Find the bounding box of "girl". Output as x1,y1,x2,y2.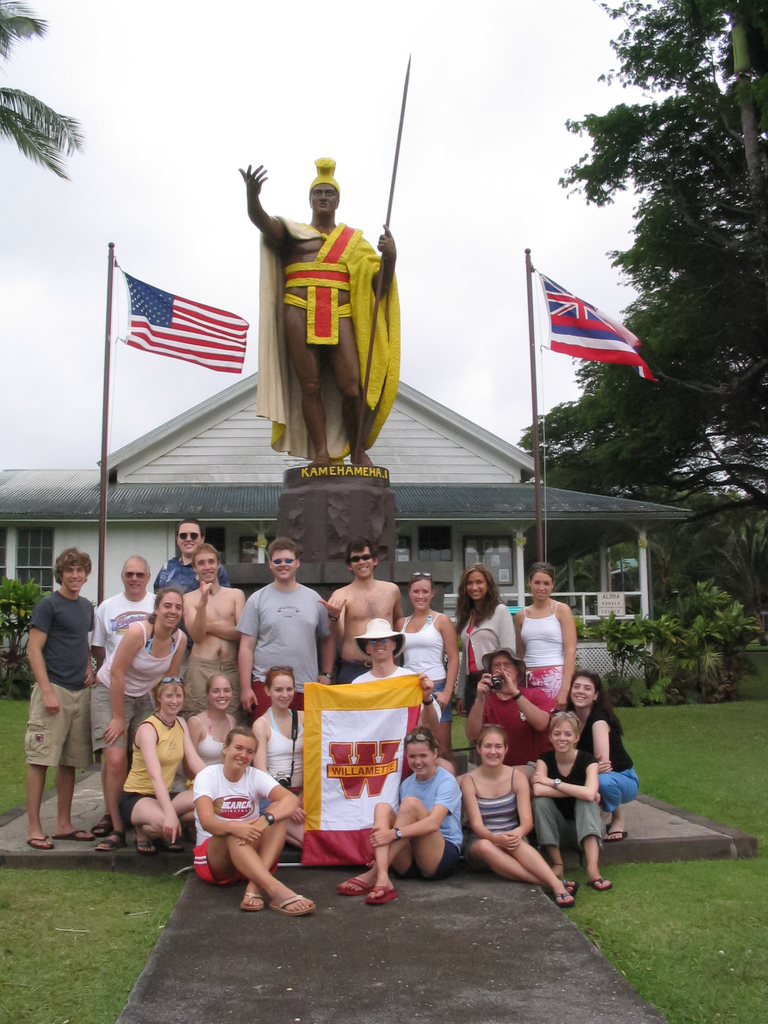
457,724,579,906.
